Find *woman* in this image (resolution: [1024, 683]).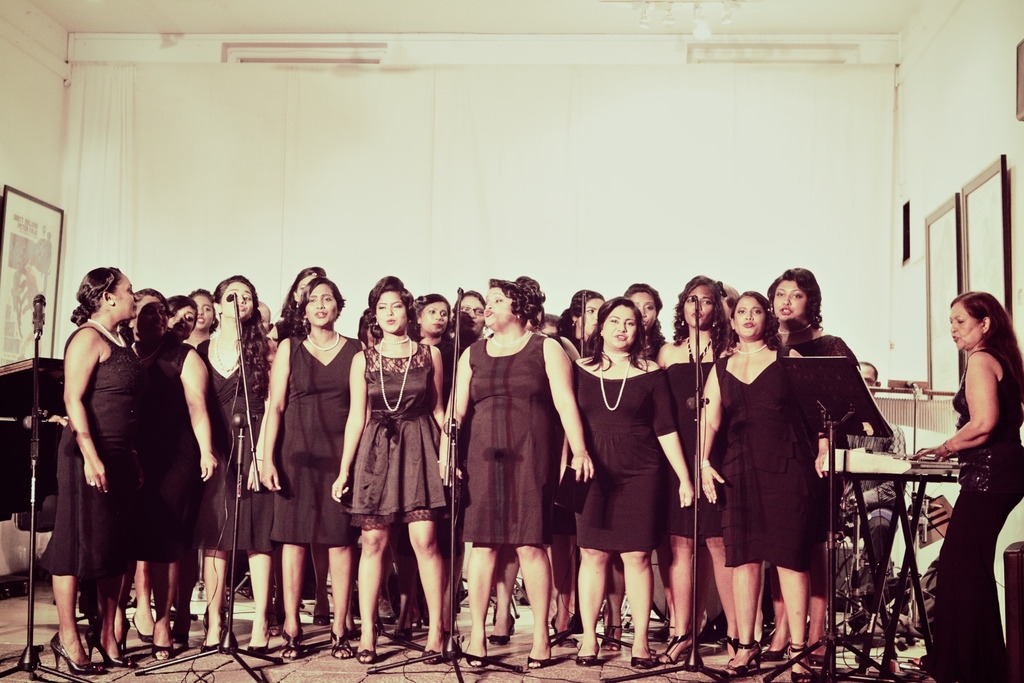
{"left": 163, "top": 298, "right": 195, "bottom": 350}.
